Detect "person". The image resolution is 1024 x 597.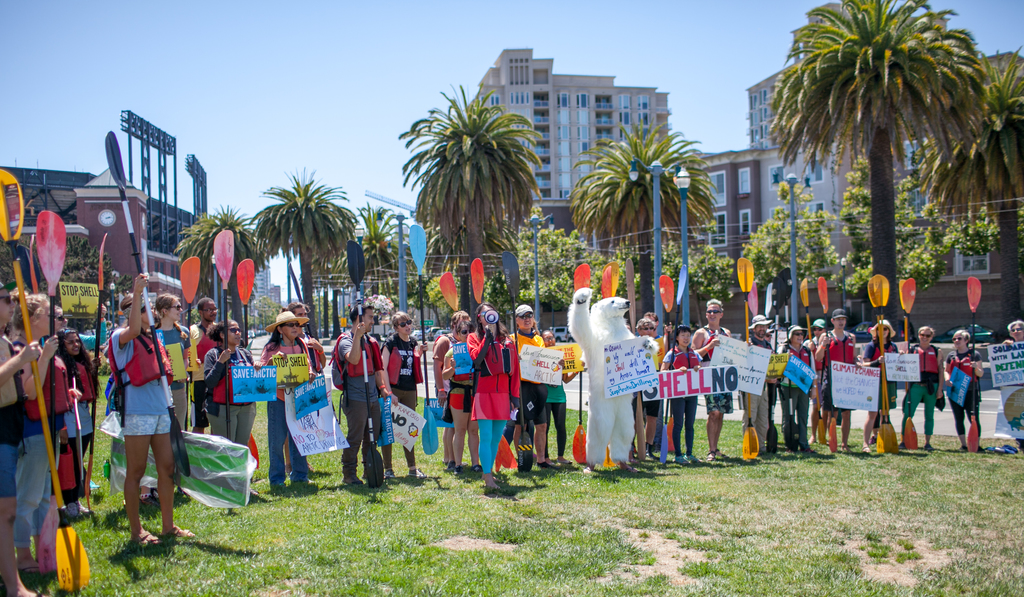
Rect(815, 307, 865, 457).
